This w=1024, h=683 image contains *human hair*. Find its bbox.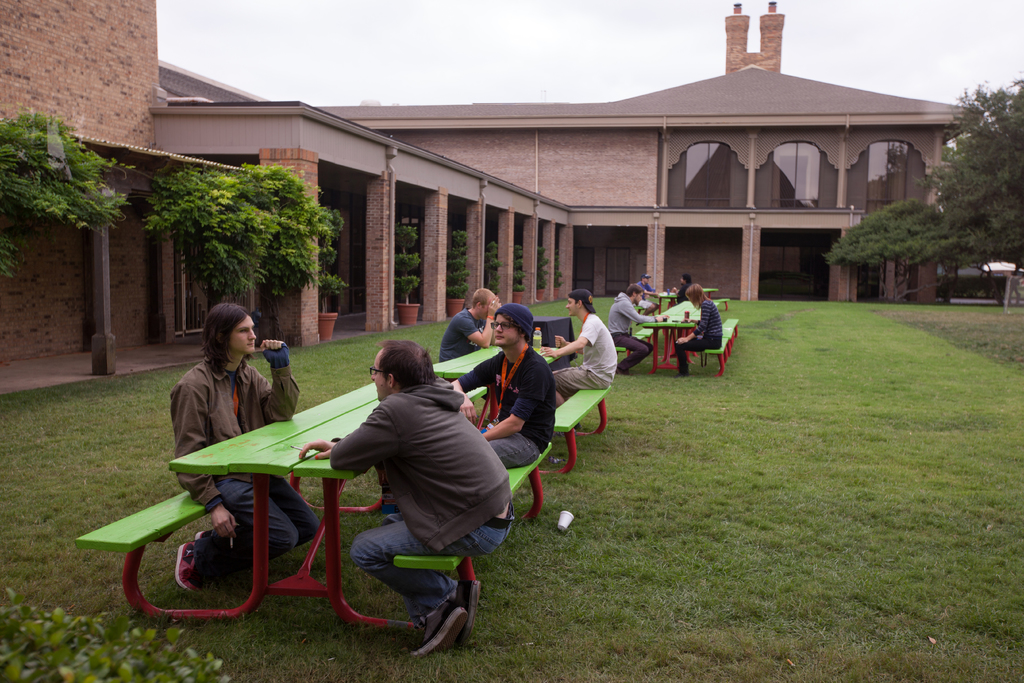
left=473, top=287, right=495, bottom=307.
